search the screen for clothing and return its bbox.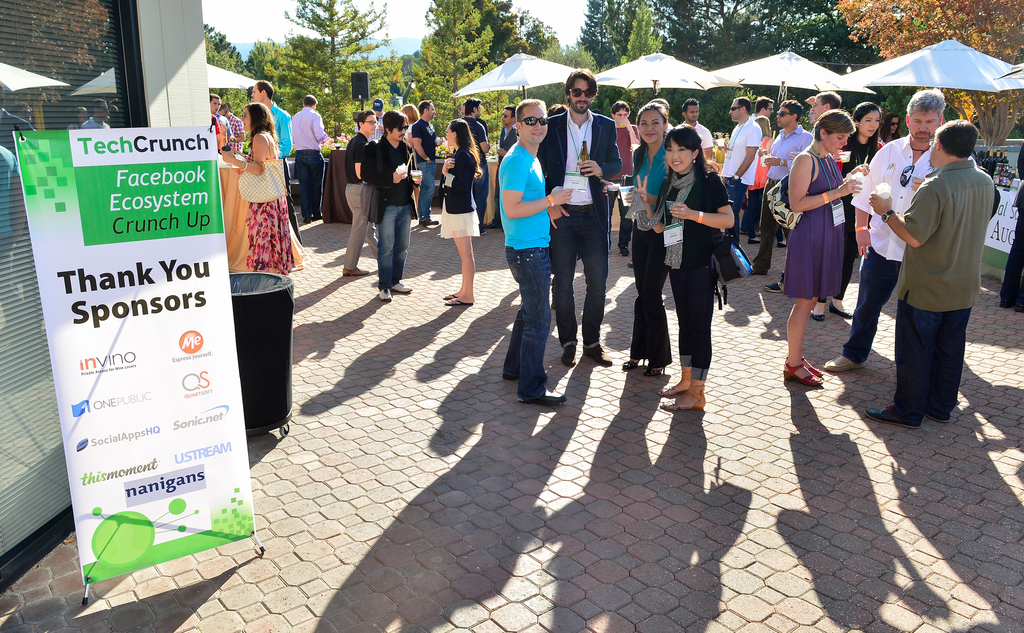
Found: rect(412, 108, 442, 224).
